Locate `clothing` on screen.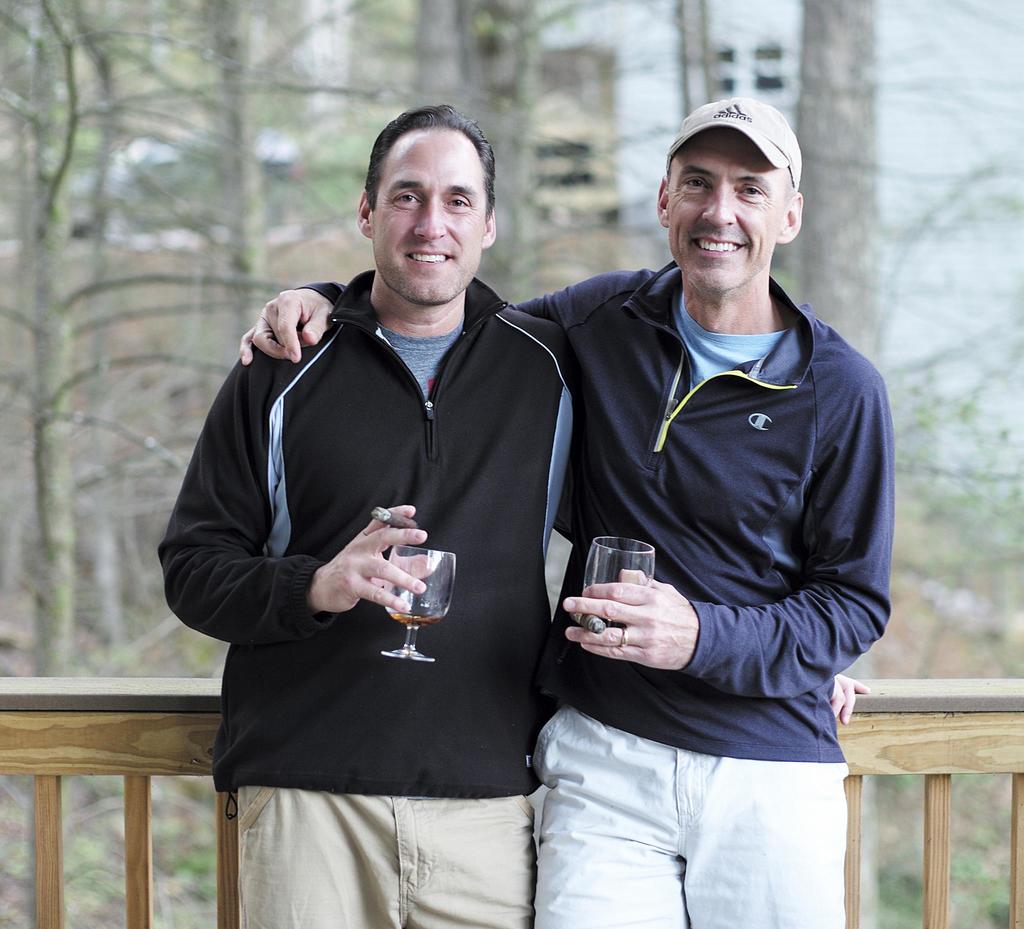
On screen at left=127, top=271, right=608, bottom=928.
